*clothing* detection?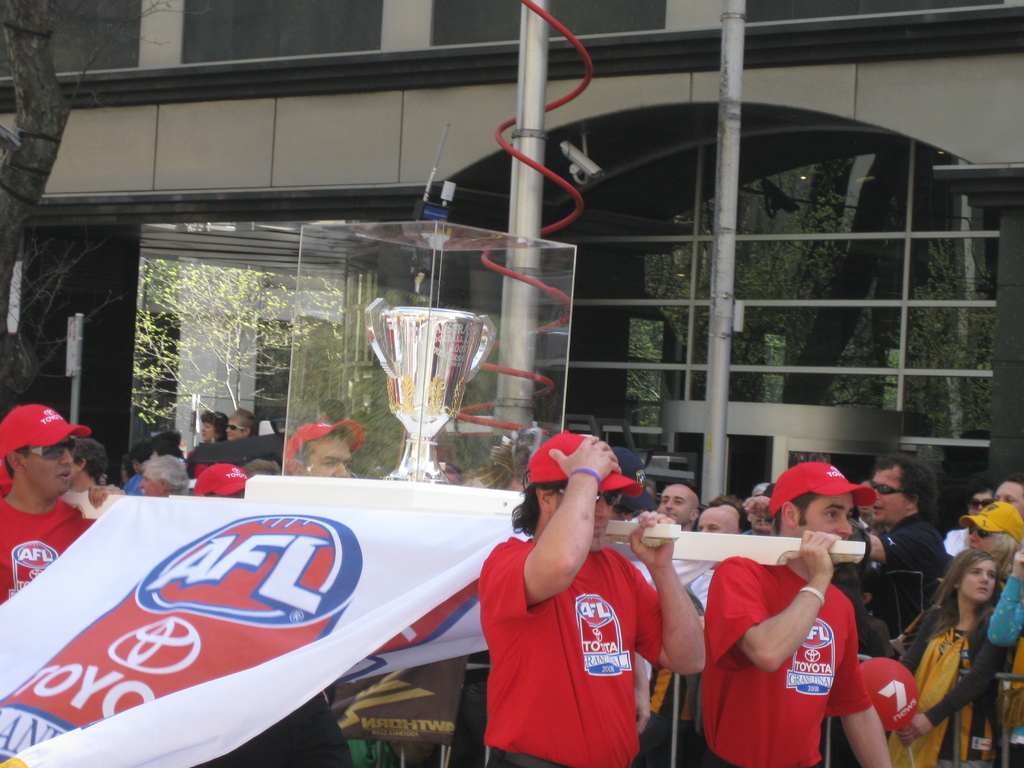
947:524:978:552
